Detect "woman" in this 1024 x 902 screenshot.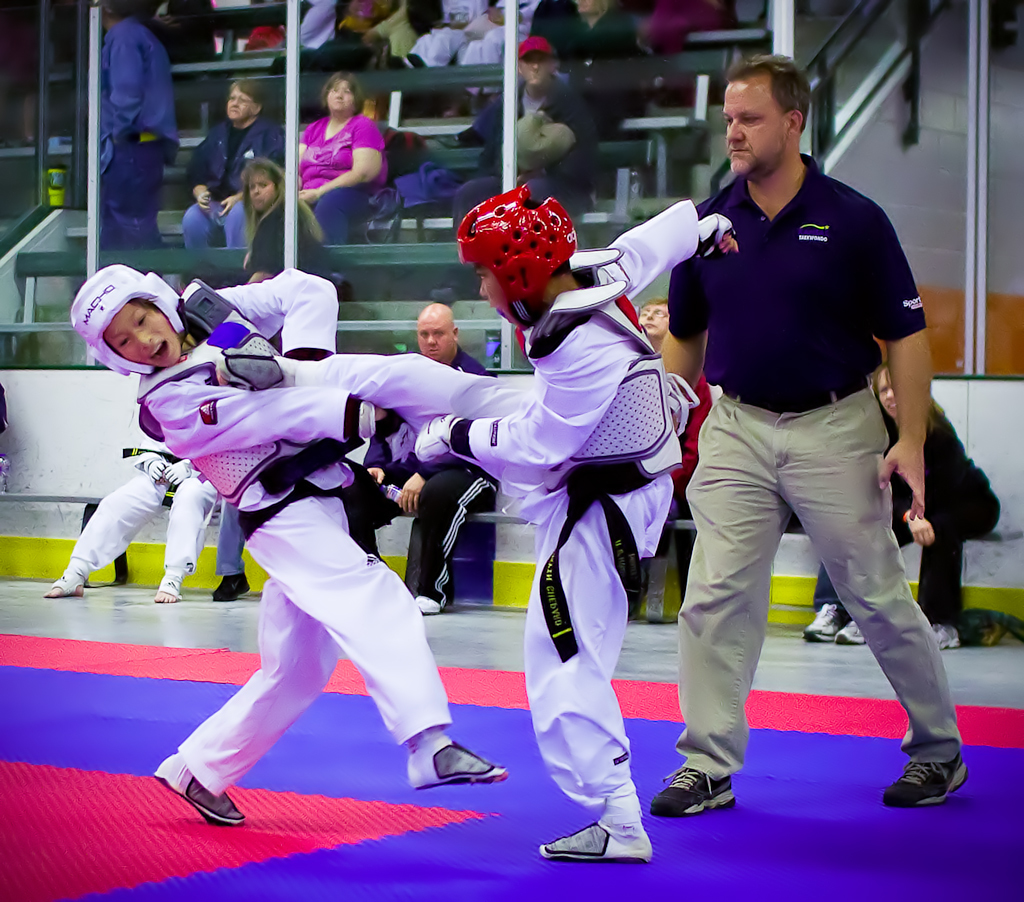
Detection: crop(830, 359, 1006, 653).
